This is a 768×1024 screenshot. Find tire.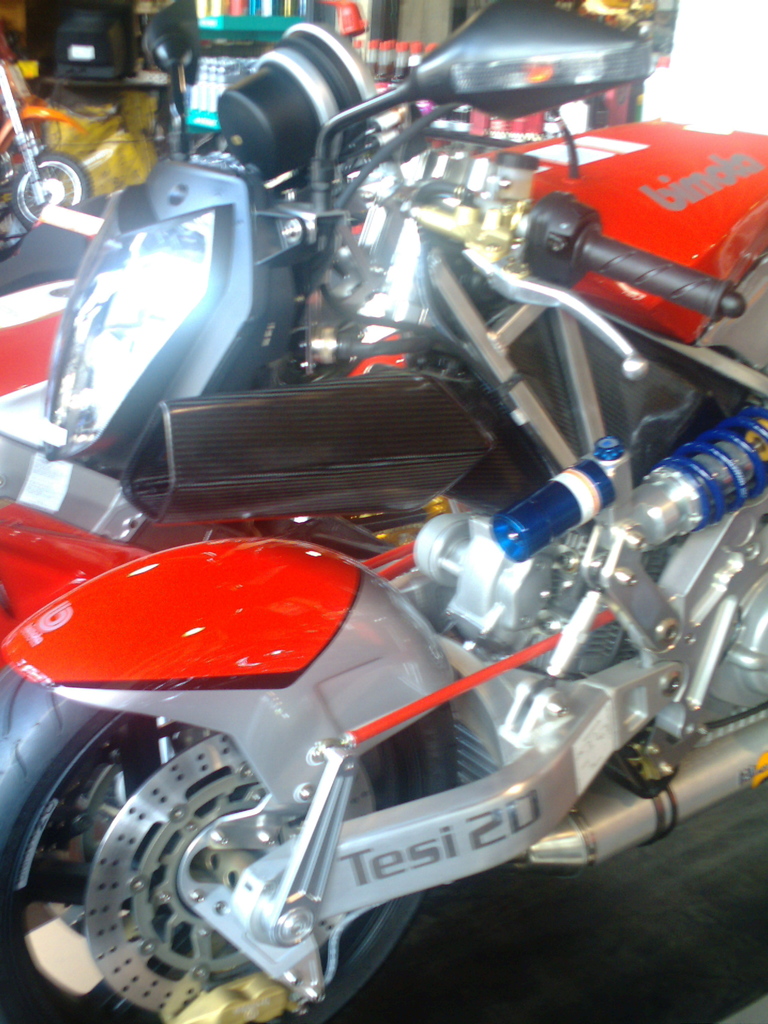
Bounding box: pyautogui.locateOnScreen(0, 673, 460, 1023).
